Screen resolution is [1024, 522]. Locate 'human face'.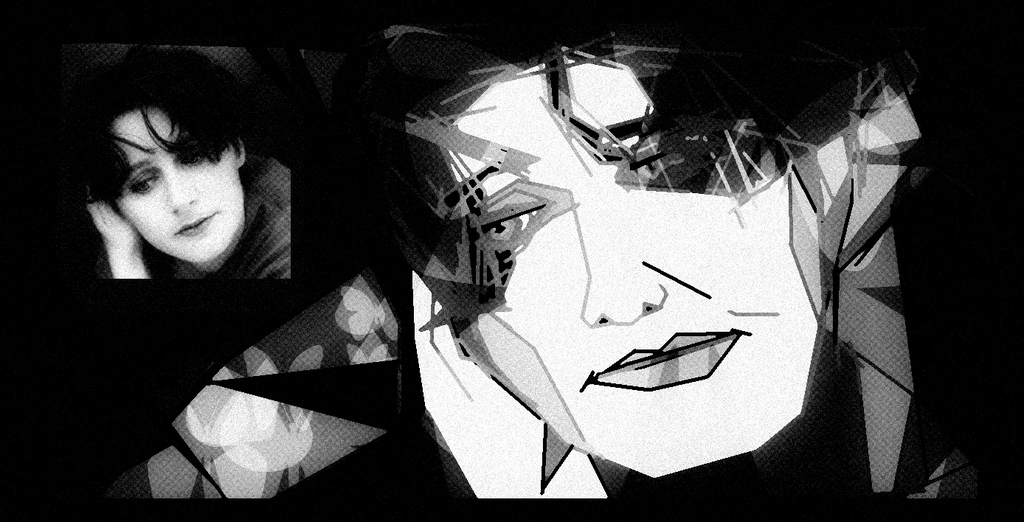
l=446, t=55, r=826, b=483.
